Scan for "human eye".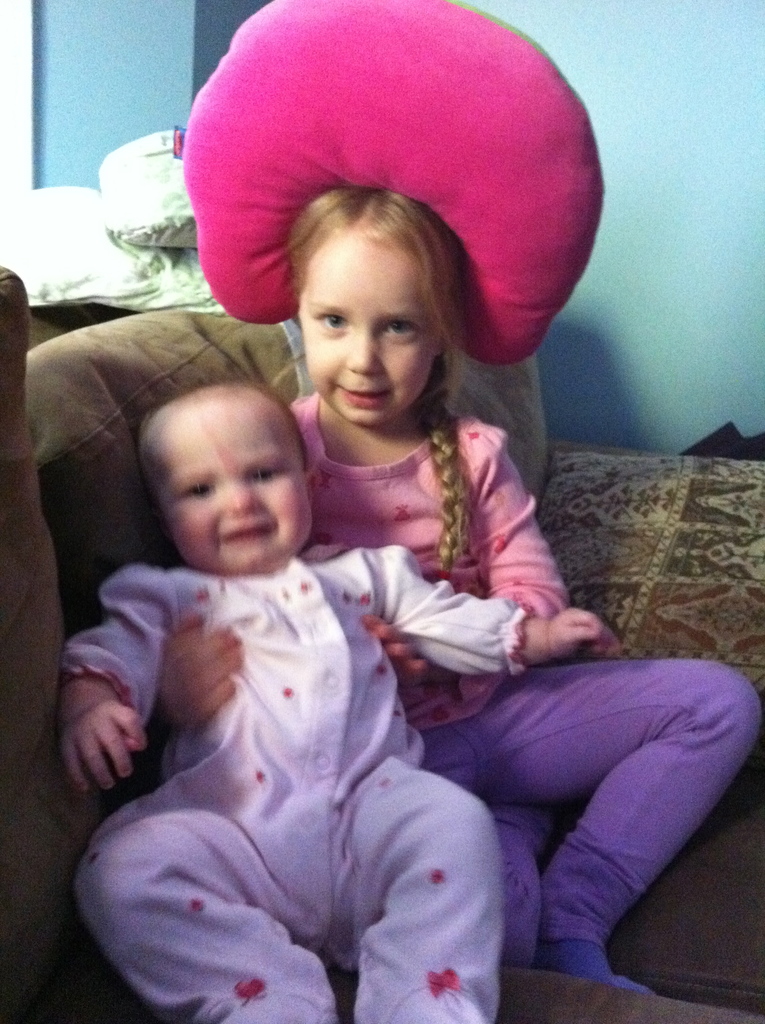
Scan result: crop(310, 305, 350, 337).
